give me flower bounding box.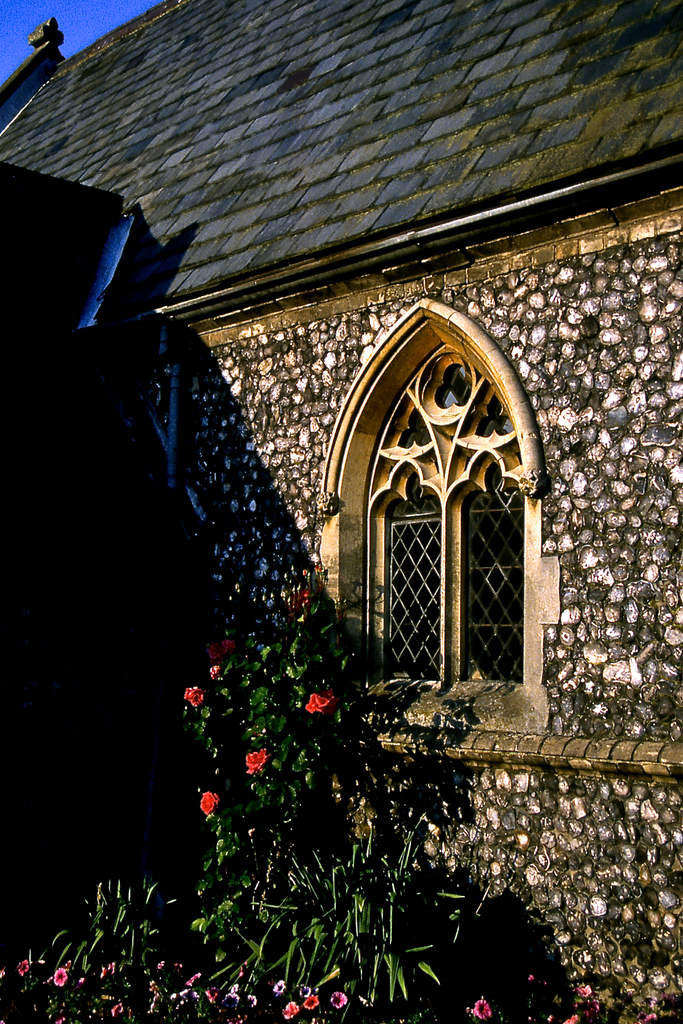
Rect(280, 998, 299, 1023).
